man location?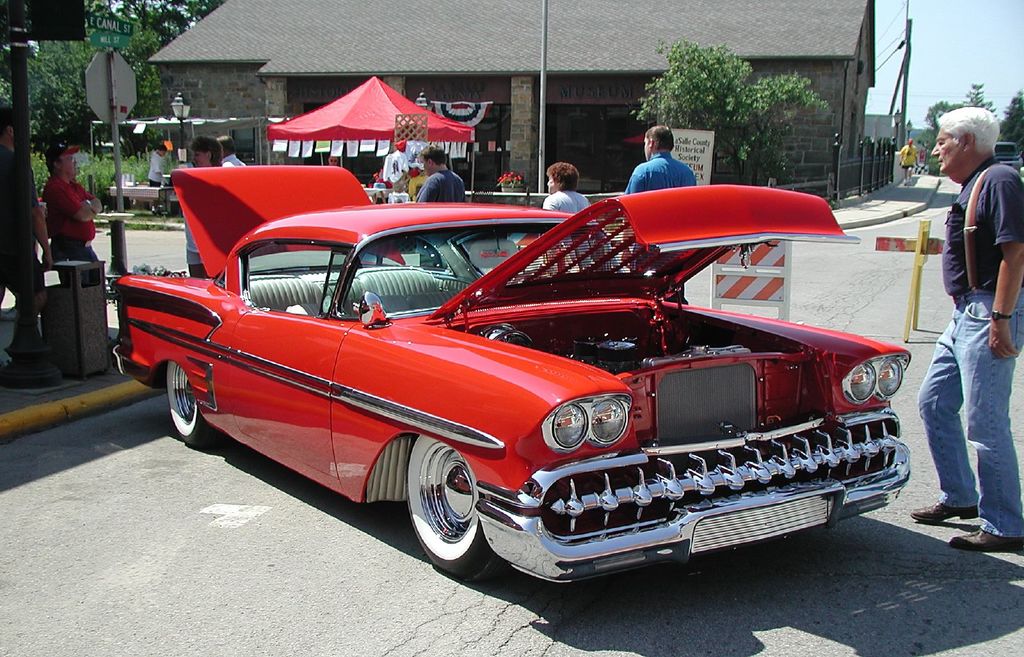
left=630, top=122, right=700, bottom=191
